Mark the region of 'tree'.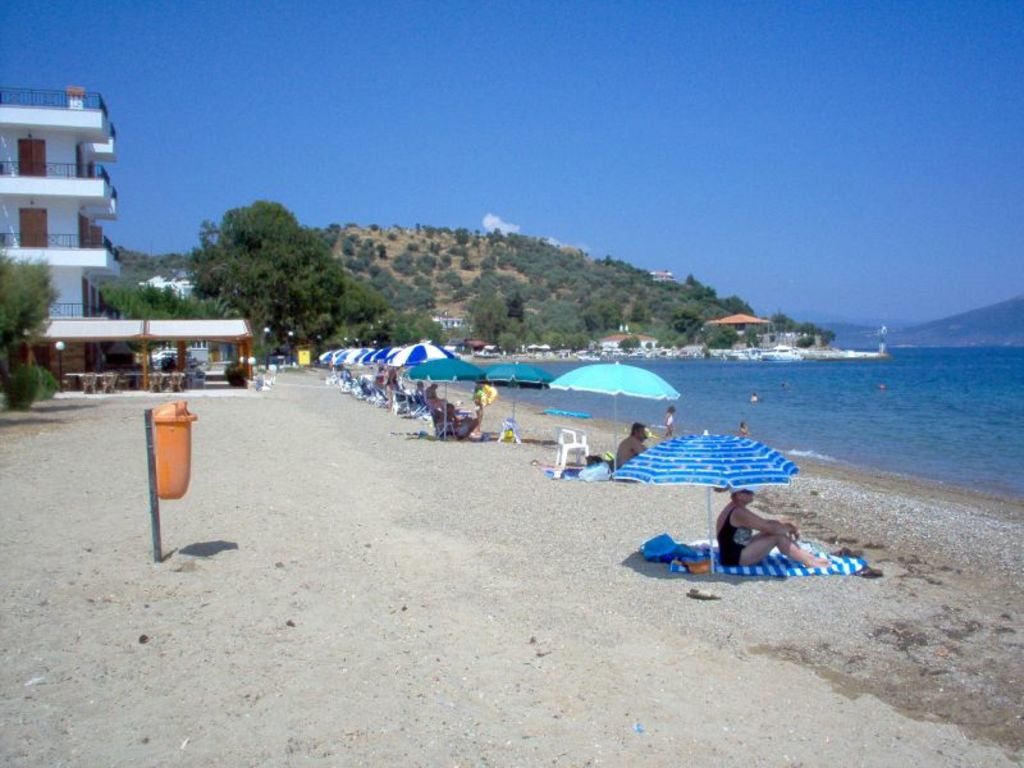
Region: 187,183,367,343.
